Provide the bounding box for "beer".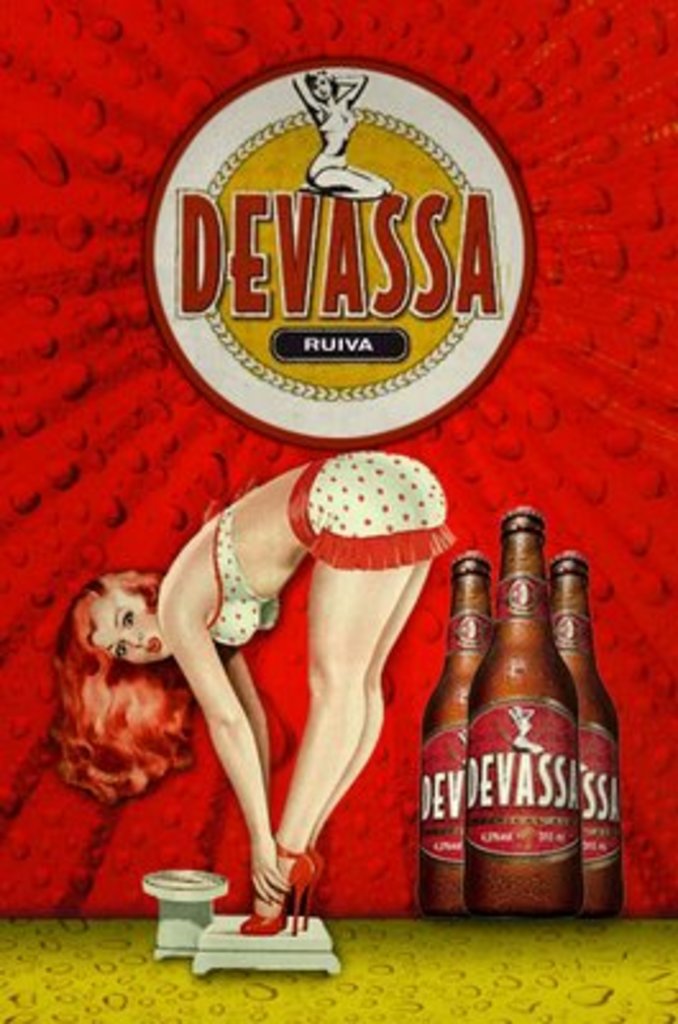
[553,545,619,916].
